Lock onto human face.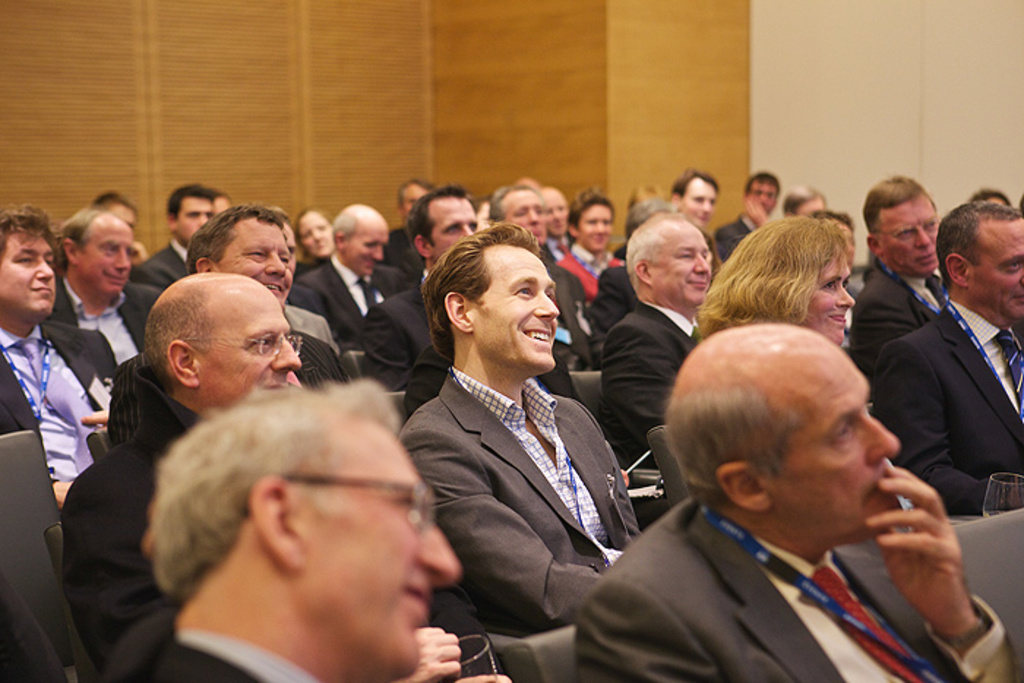
Locked: [left=171, top=195, right=208, bottom=244].
